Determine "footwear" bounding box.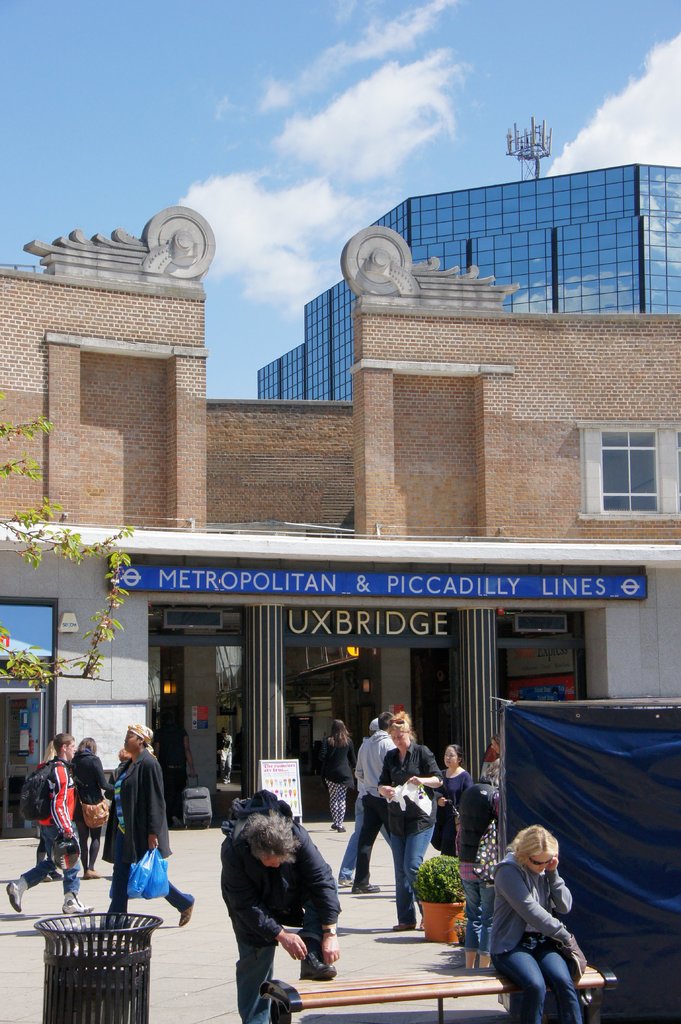
Determined: left=84, top=867, right=100, bottom=879.
